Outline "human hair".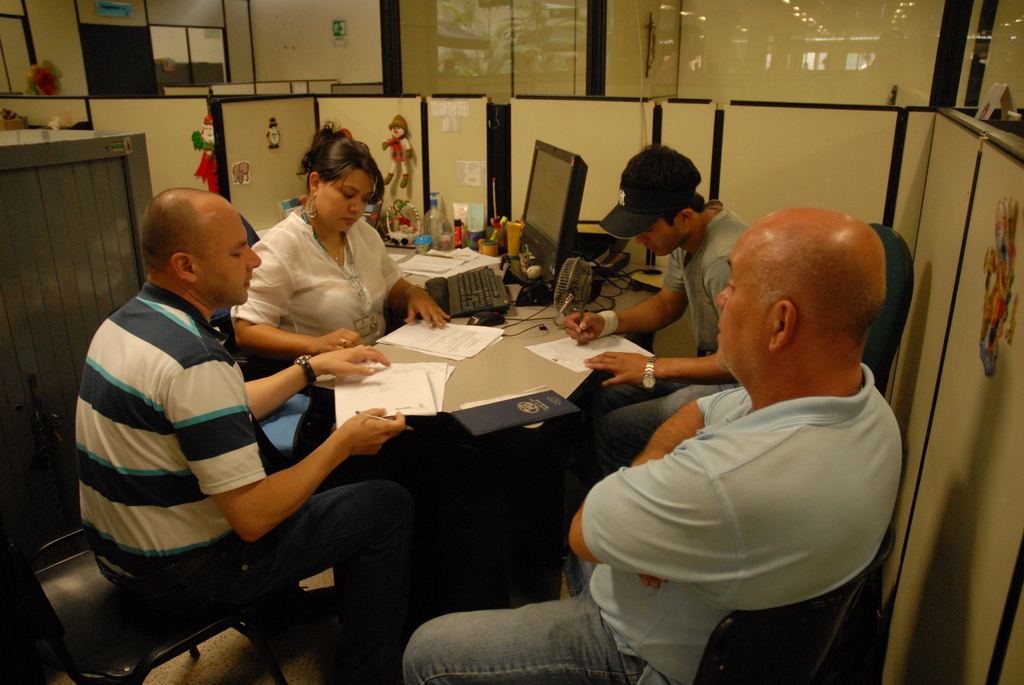
Outline: x1=624, y1=145, x2=703, y2=224.
